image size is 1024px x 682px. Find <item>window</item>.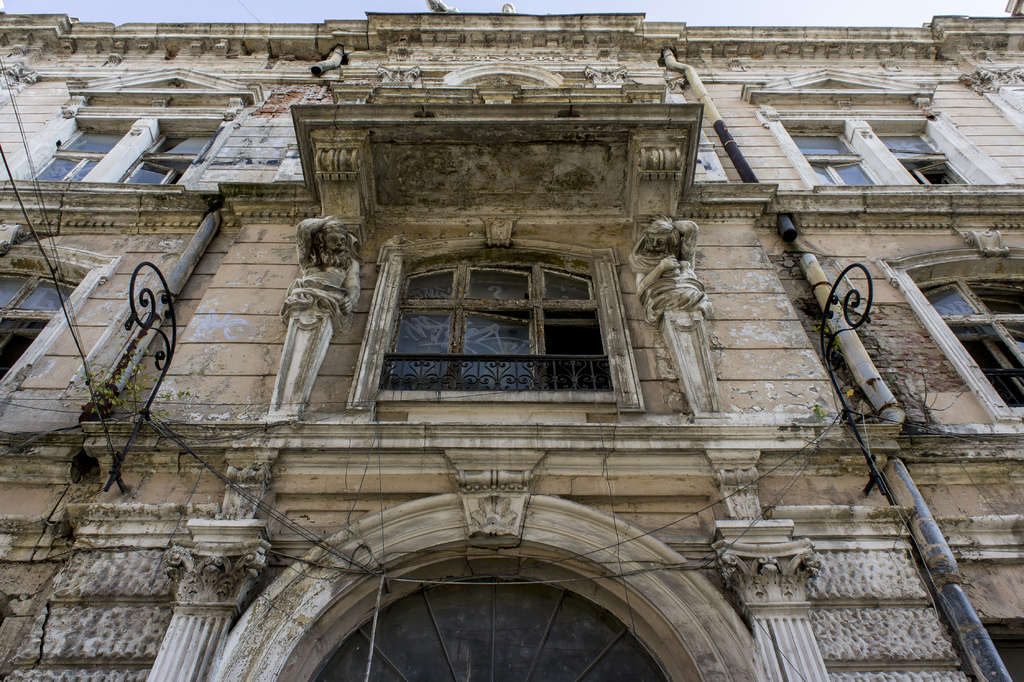
region(0, 67, 273, 194).
